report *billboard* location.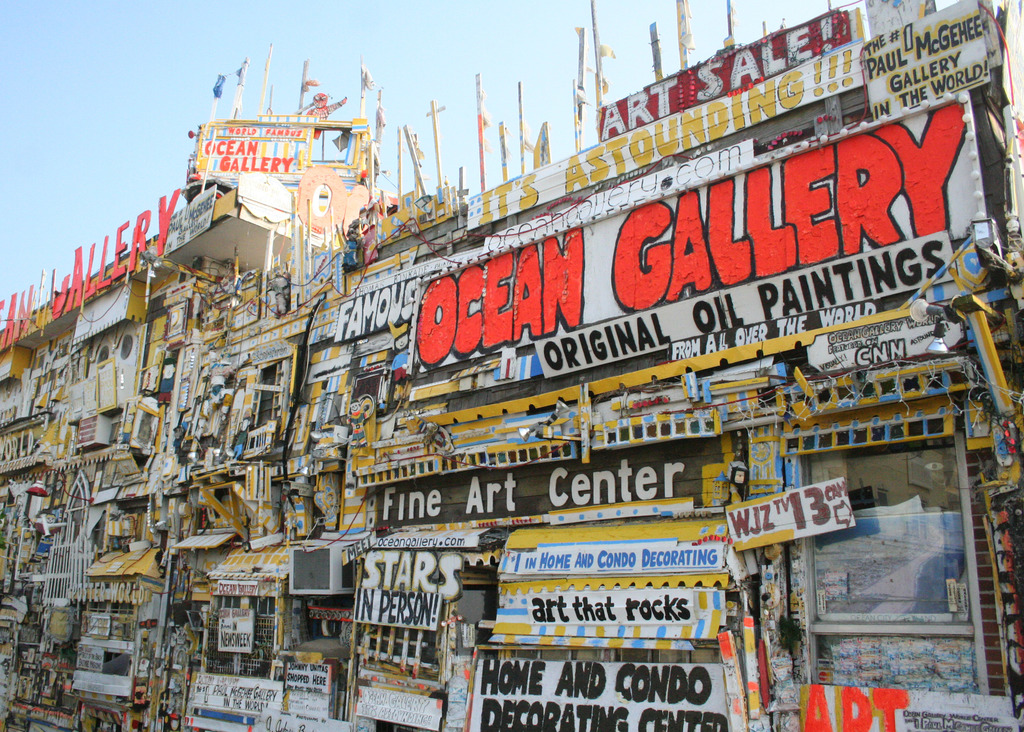
Report: [x1=218, y1=610, x2=250, y2=655].
